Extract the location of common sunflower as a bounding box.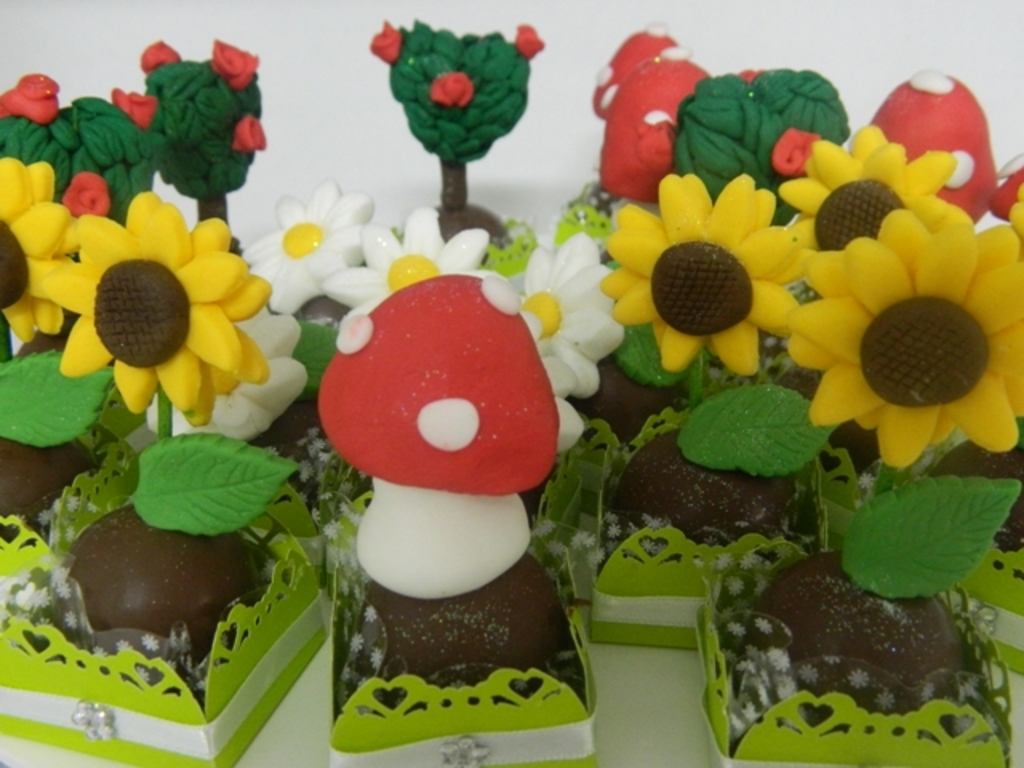
[816,282,997,443].
